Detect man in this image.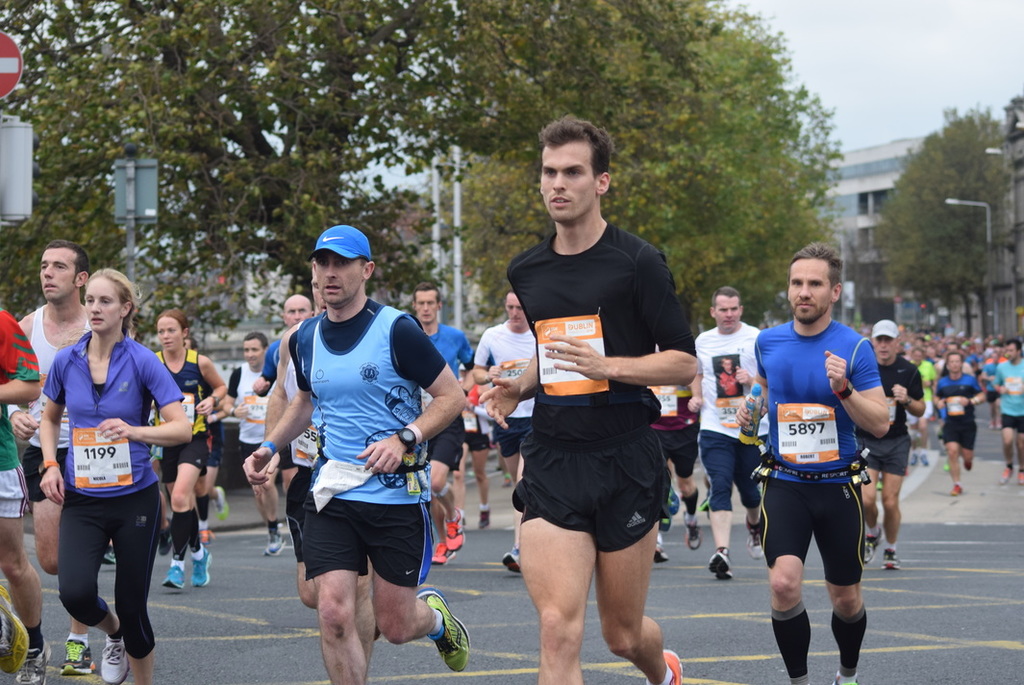
Detection: {"x1": 906, "y1": 346, "x2": 941, "y2": 469}.
